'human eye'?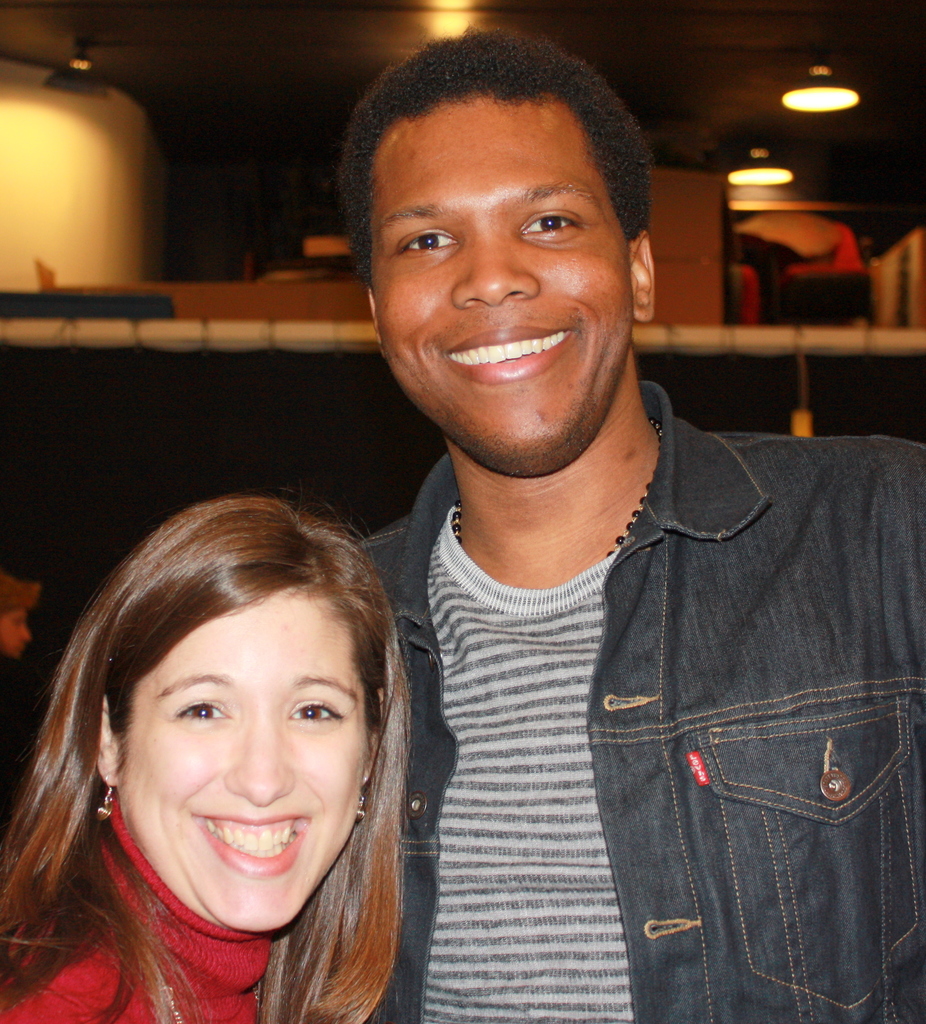
bbox=(393, 225, 465, 258)
